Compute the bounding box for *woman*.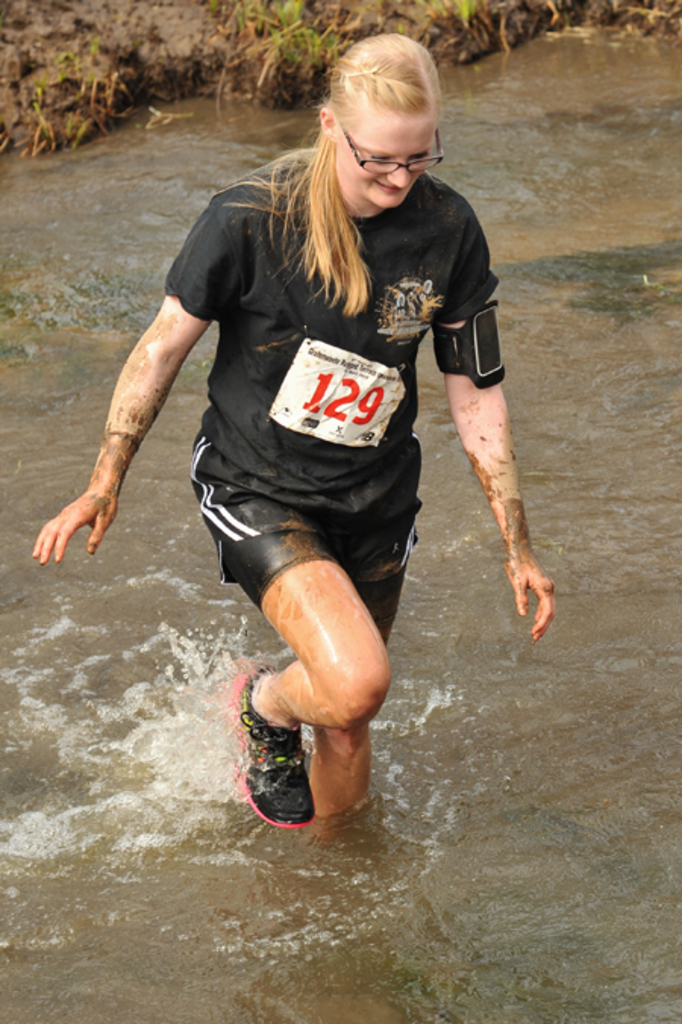
x1=120 y1=58 x2=543 y2=865.
